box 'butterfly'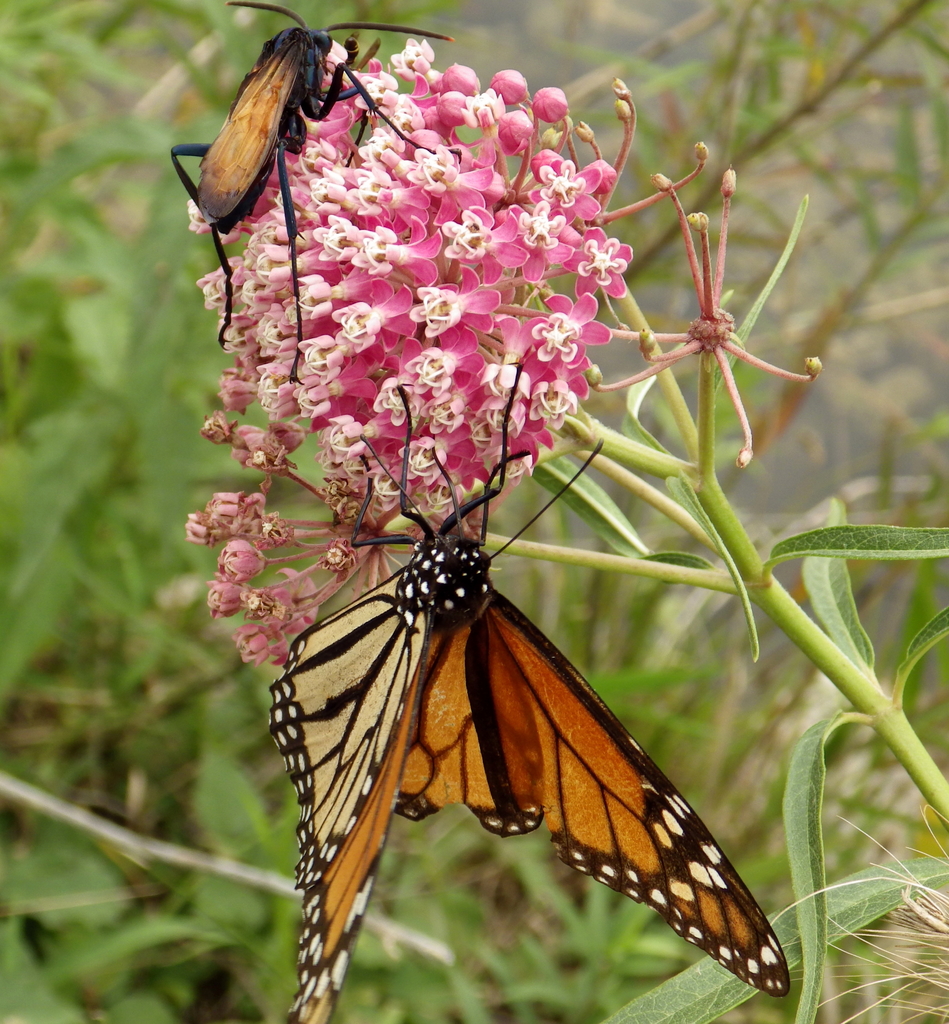
140:0:460:370
